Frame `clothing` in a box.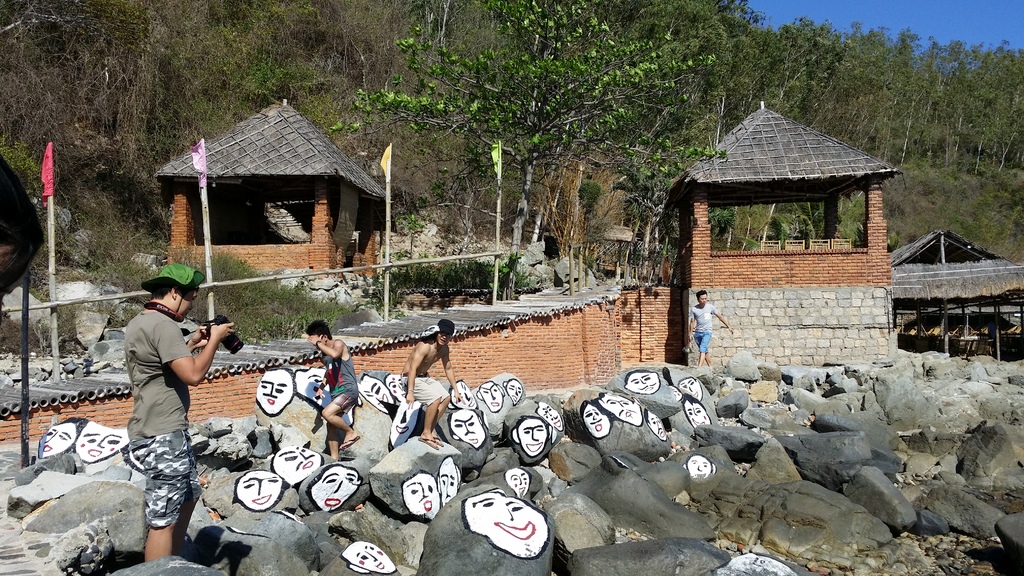
bbox(691, 303, 716, 352).
